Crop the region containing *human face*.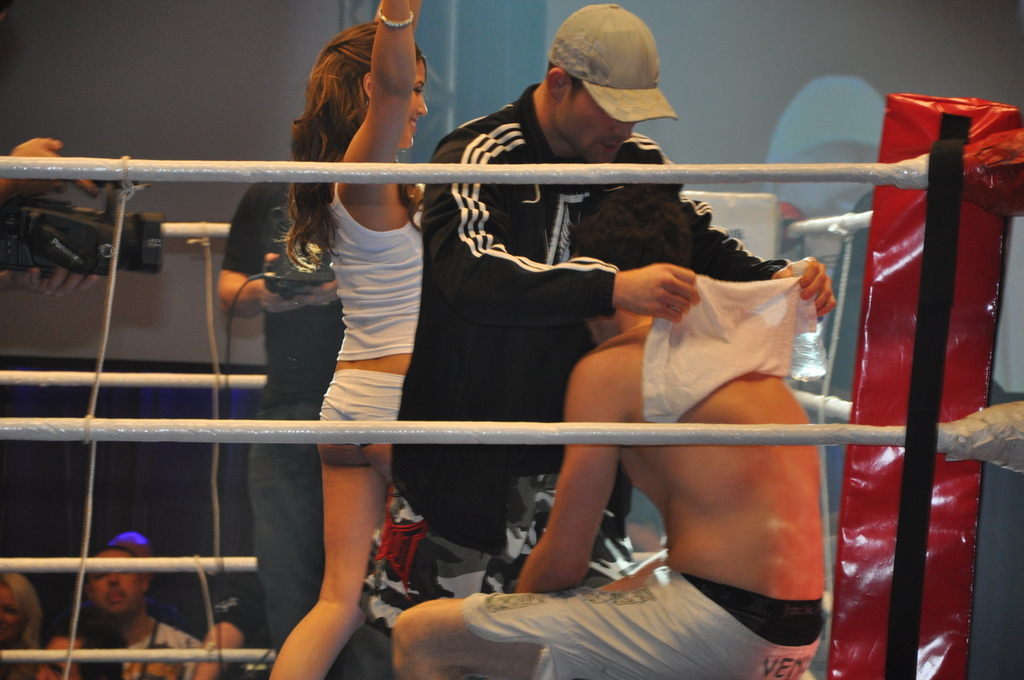
Crop region: [left=1, top=587, right=26, bottom=639].
